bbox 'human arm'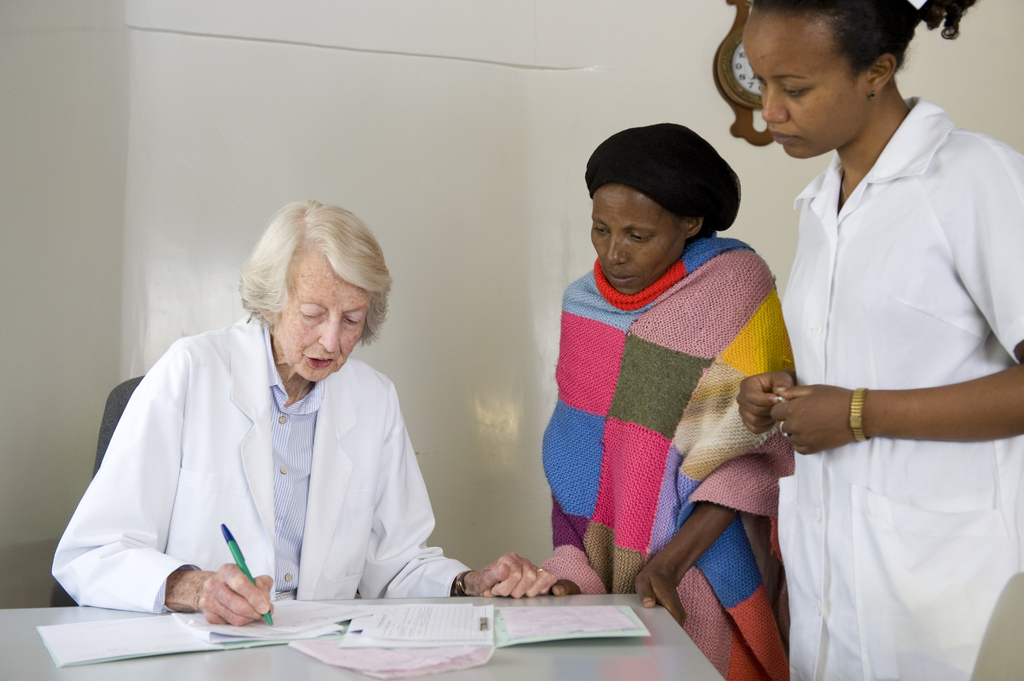
box=[736, 369, 797, 437]
